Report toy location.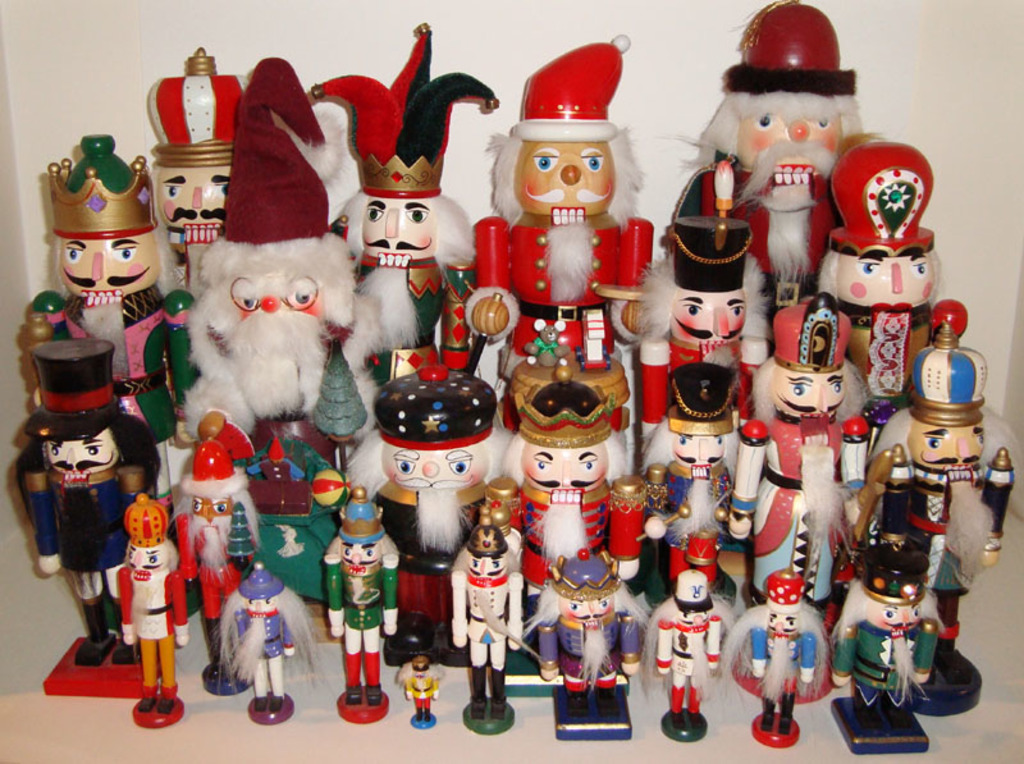
Report: Rect(96, 472, 180, 704).
